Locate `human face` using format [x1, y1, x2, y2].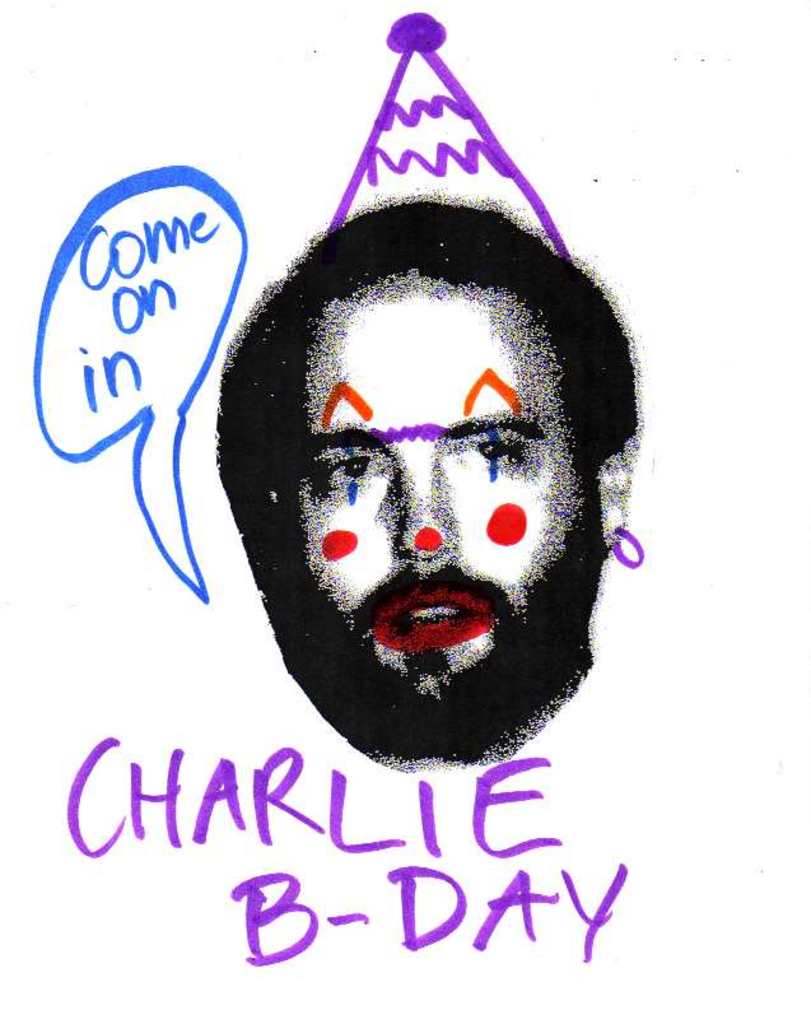
[298, 295, 579, 697].
